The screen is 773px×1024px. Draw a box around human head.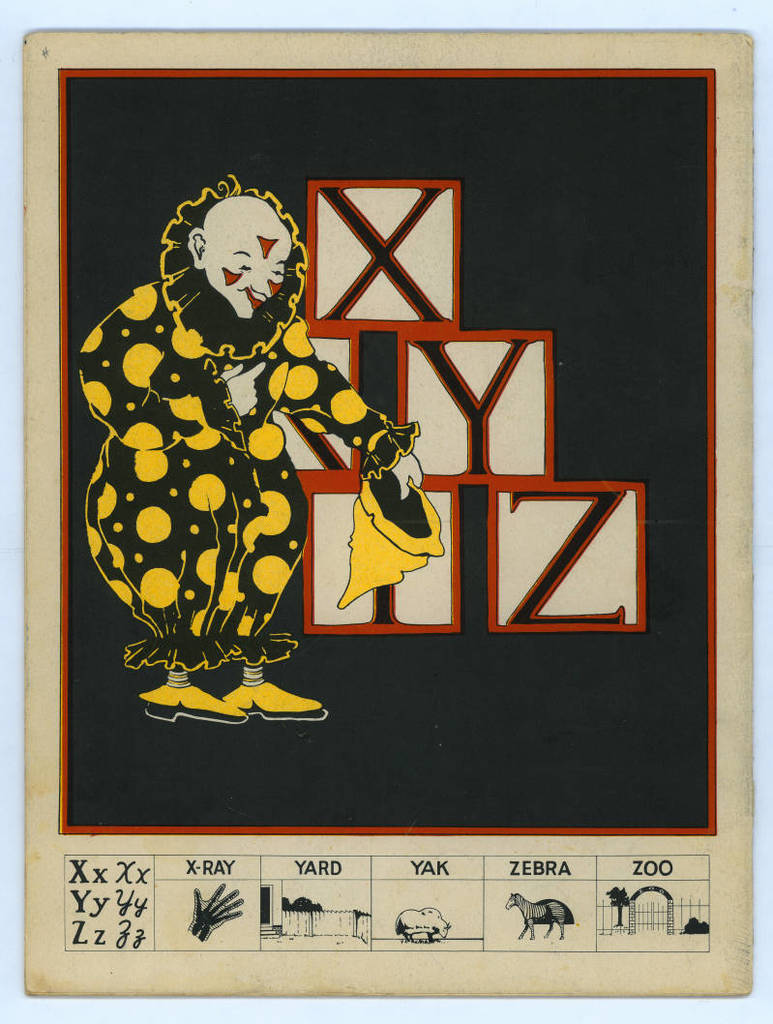
[184,187,286,312].
